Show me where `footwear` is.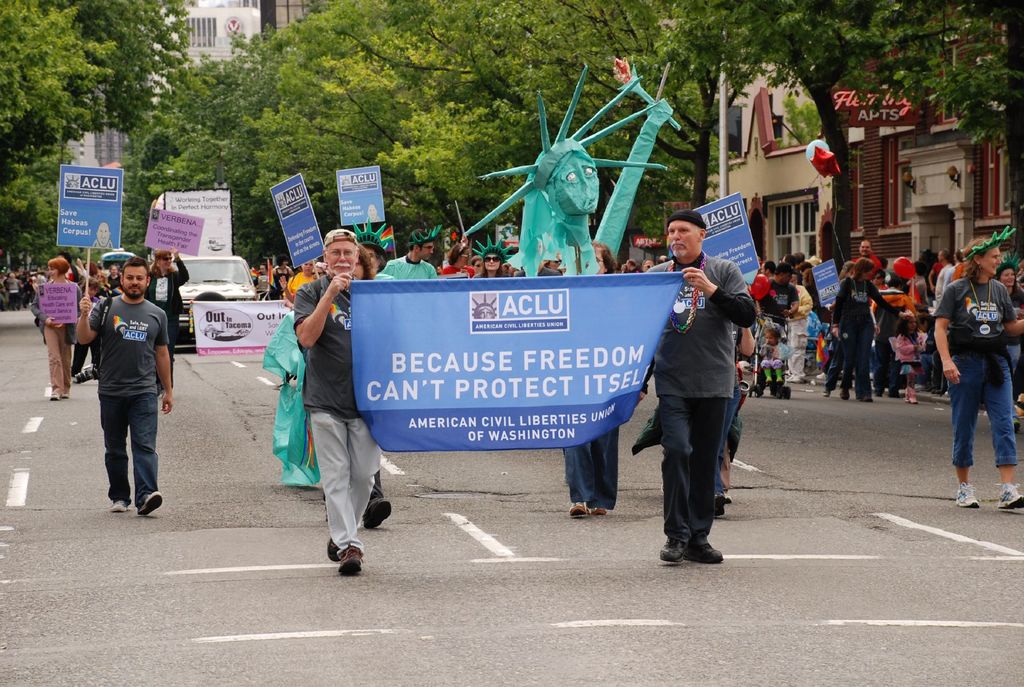
`footwear` is at (952,483,979,510).
